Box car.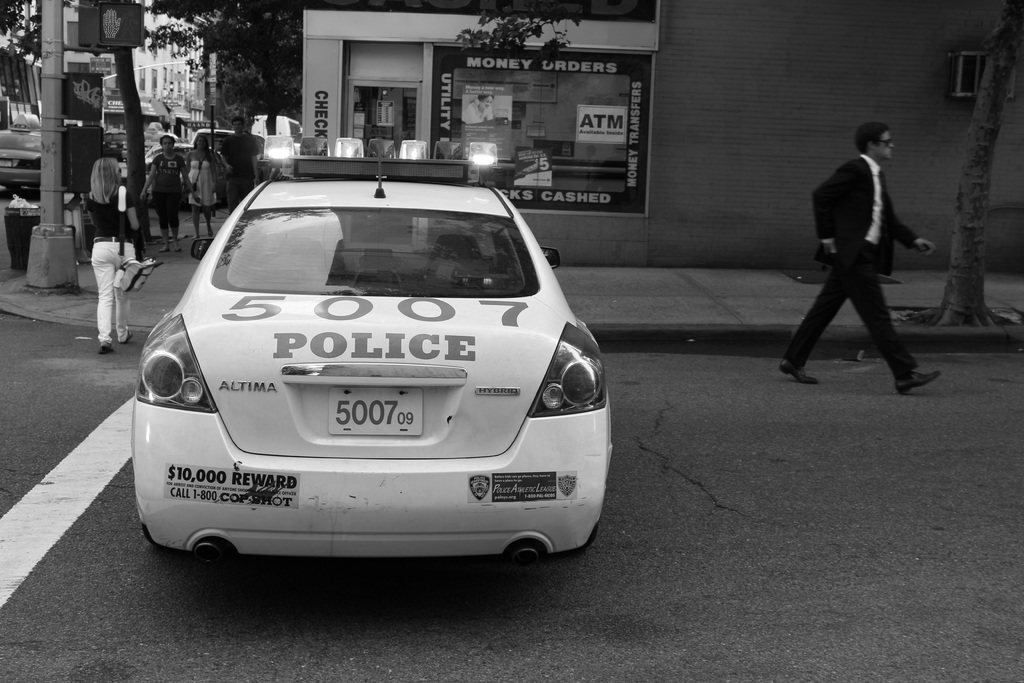
[122,122,184,165].
